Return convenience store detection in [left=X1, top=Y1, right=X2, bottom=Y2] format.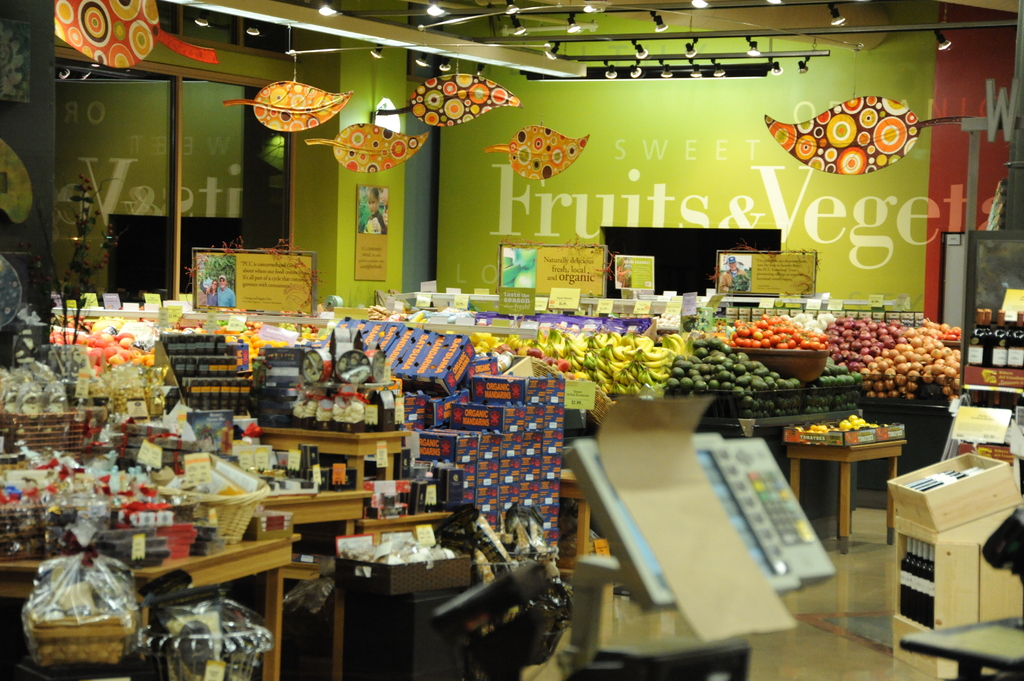
[left=0, top=0, right=1023, bottom=680].
